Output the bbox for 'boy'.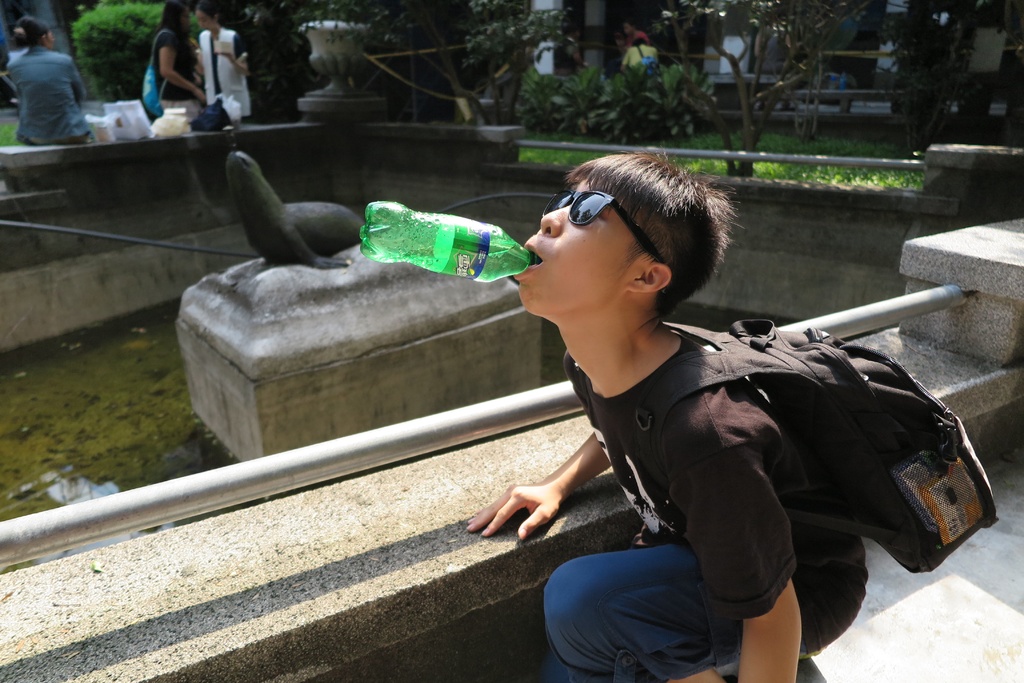
457 174 962 638.
